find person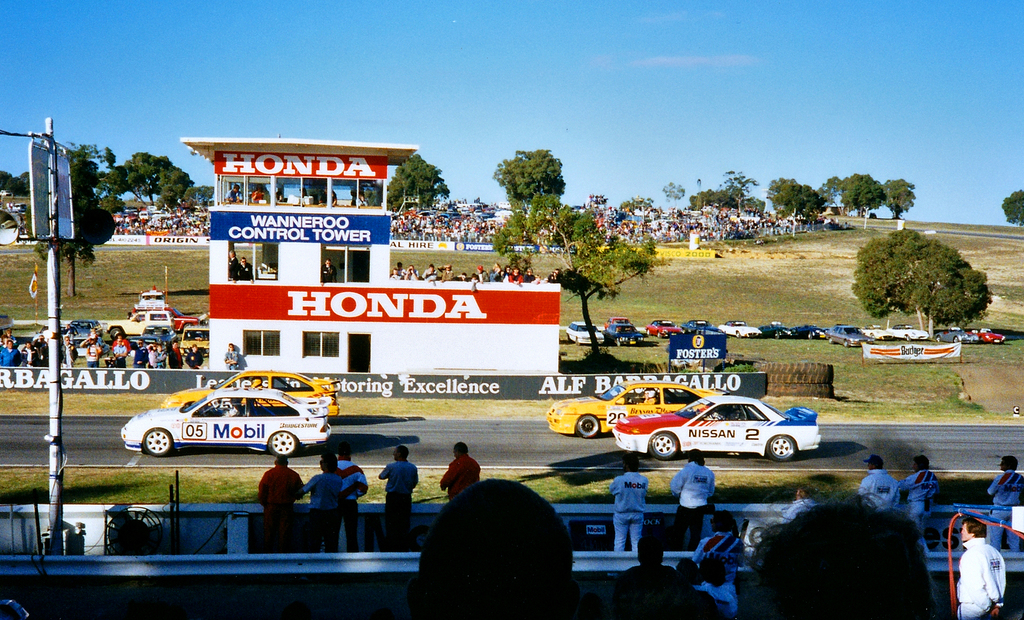
(x1=113, y1=336, x2=127, y2=351)
